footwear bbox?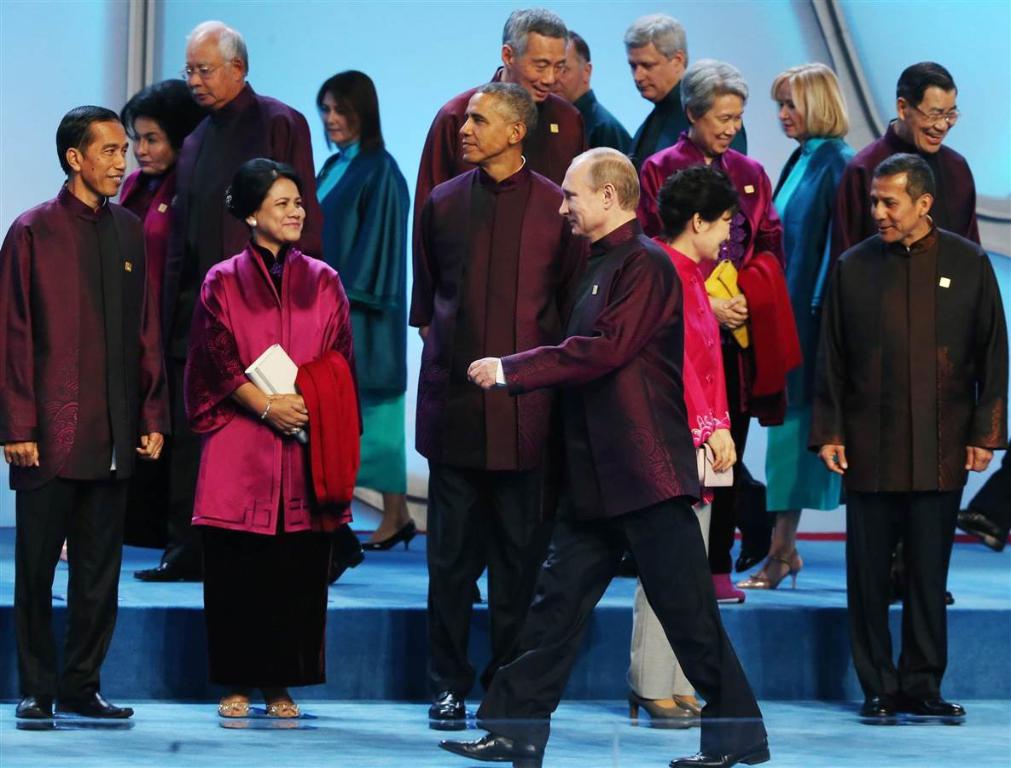
l=213, t=700, r=248, b=719
